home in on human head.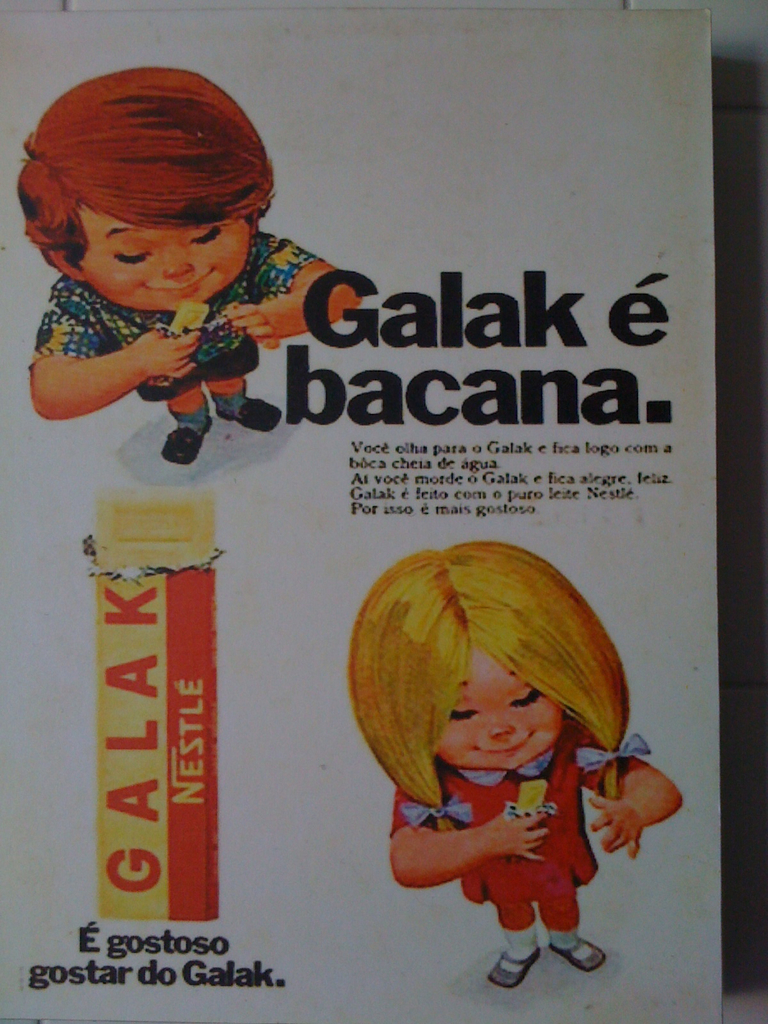
Homed in at 20/67/276/308.
